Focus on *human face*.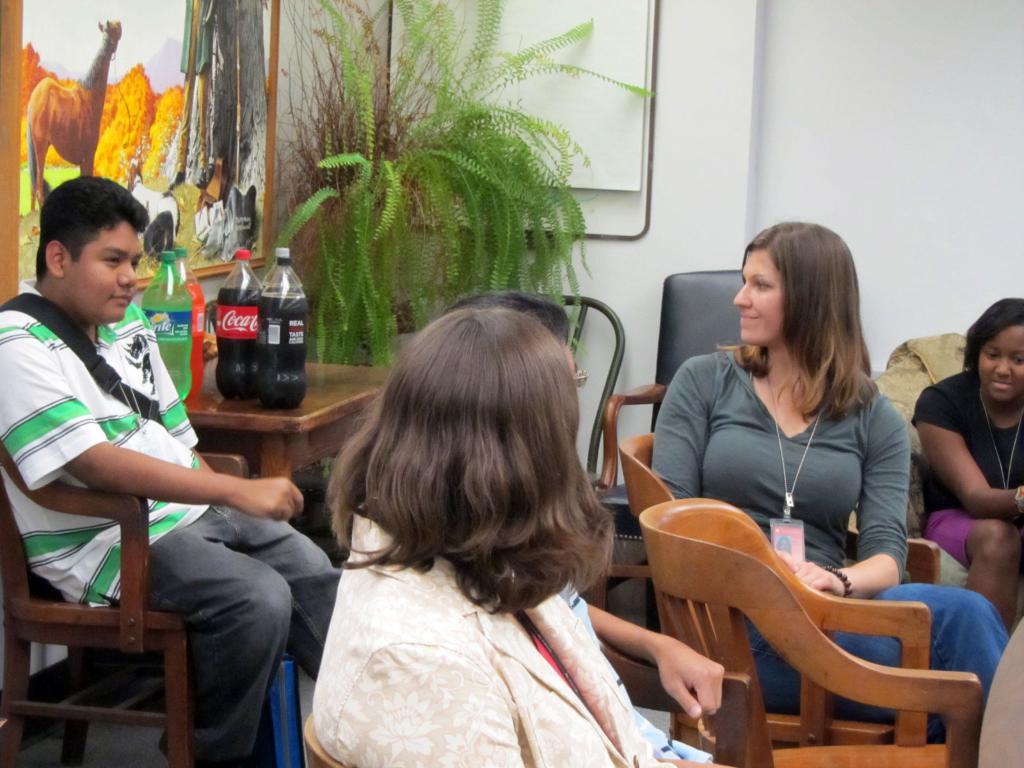
Focused at locate(732, 249, 785, 343).
